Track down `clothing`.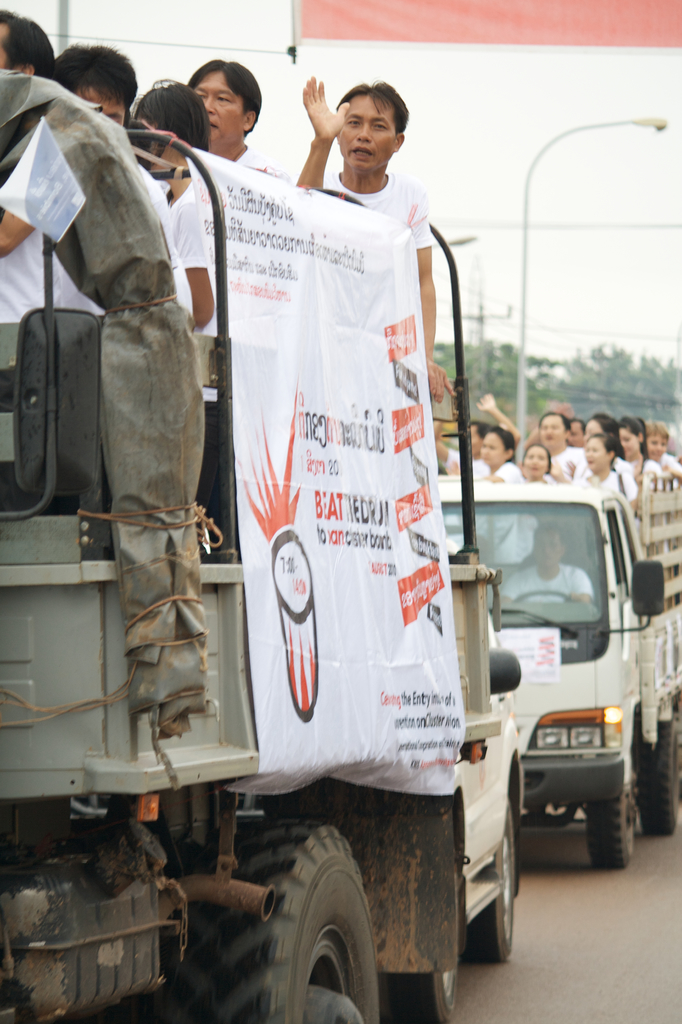
Tracked to [left=325, top=173, right=435, bottom=248].
